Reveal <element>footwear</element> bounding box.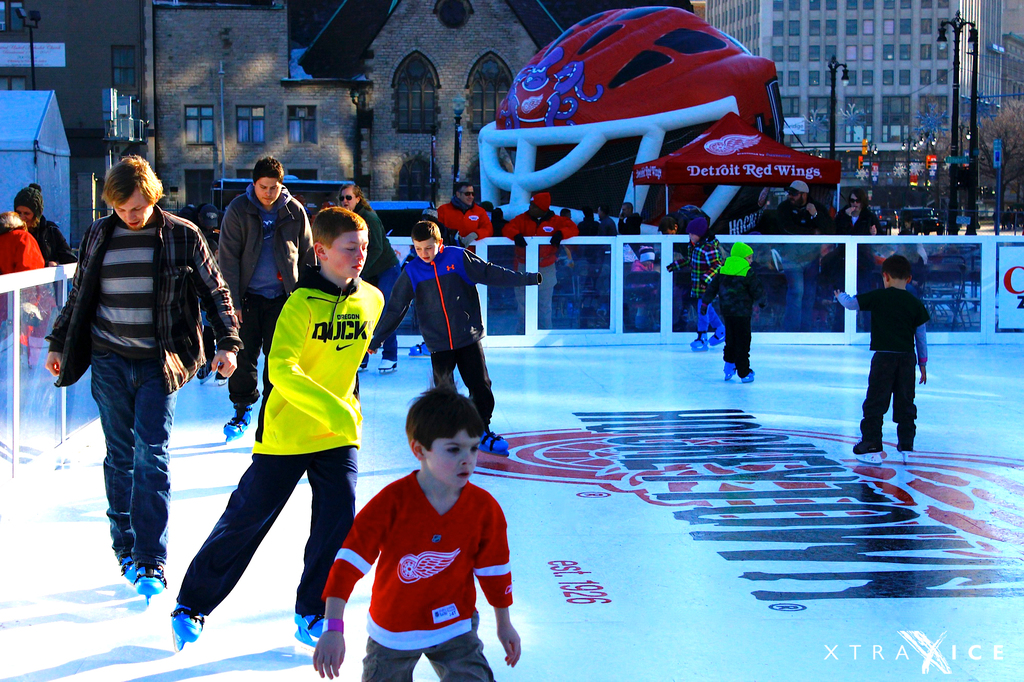
Revealed: bbox=[858, 435, 884, 463].
